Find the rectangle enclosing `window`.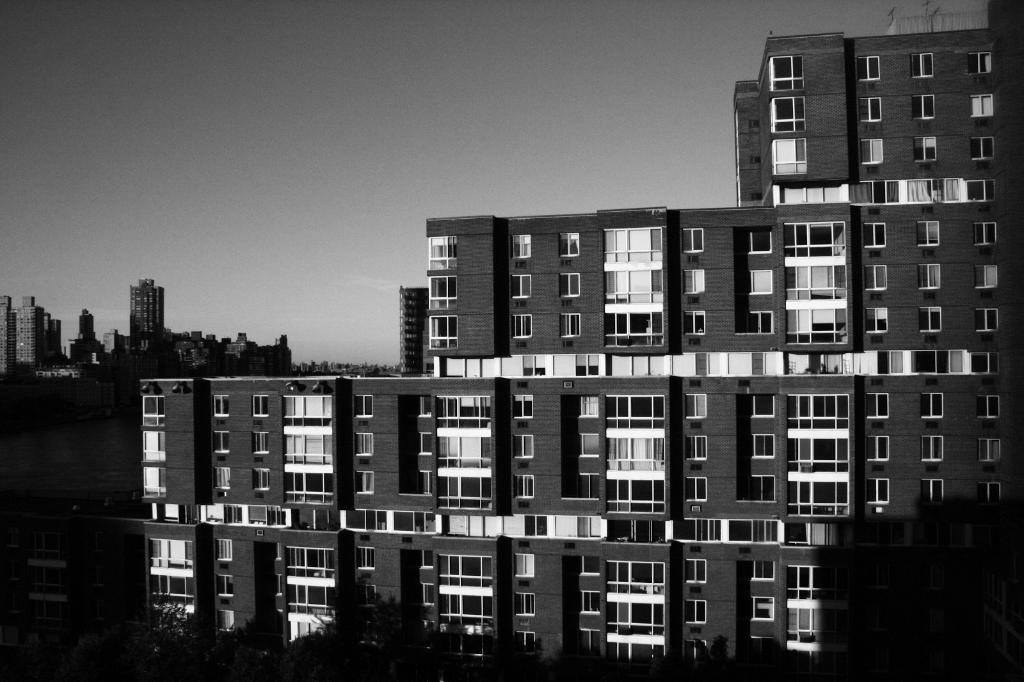
pyautogui.locateOnScreen(436, 514, 483, 533).
